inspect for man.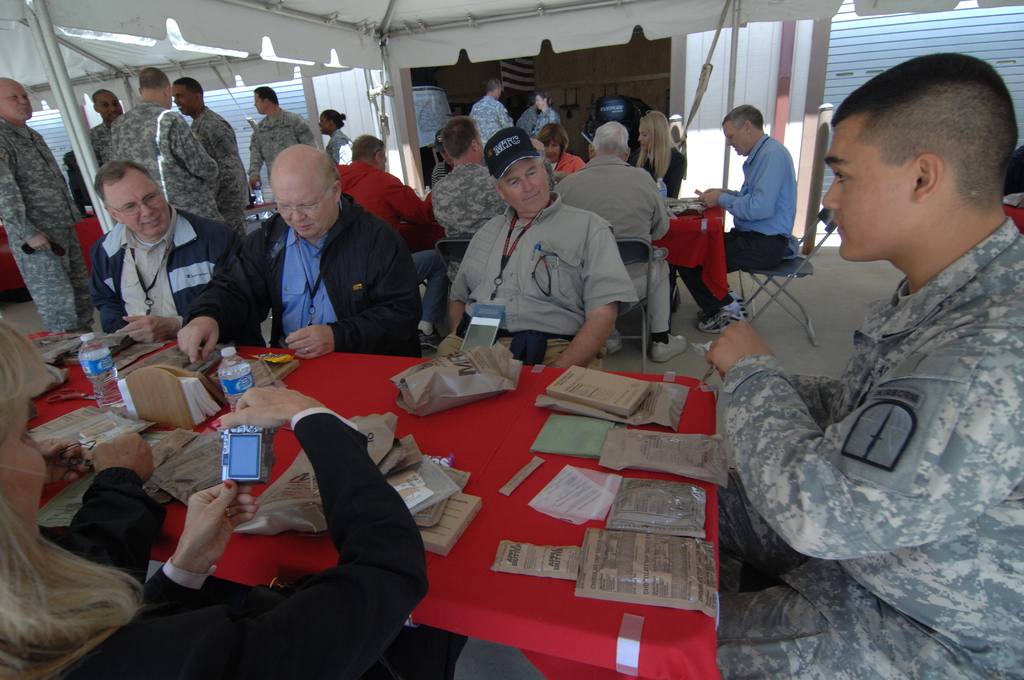
Inspection: locate(90, 83, 125, 149).
